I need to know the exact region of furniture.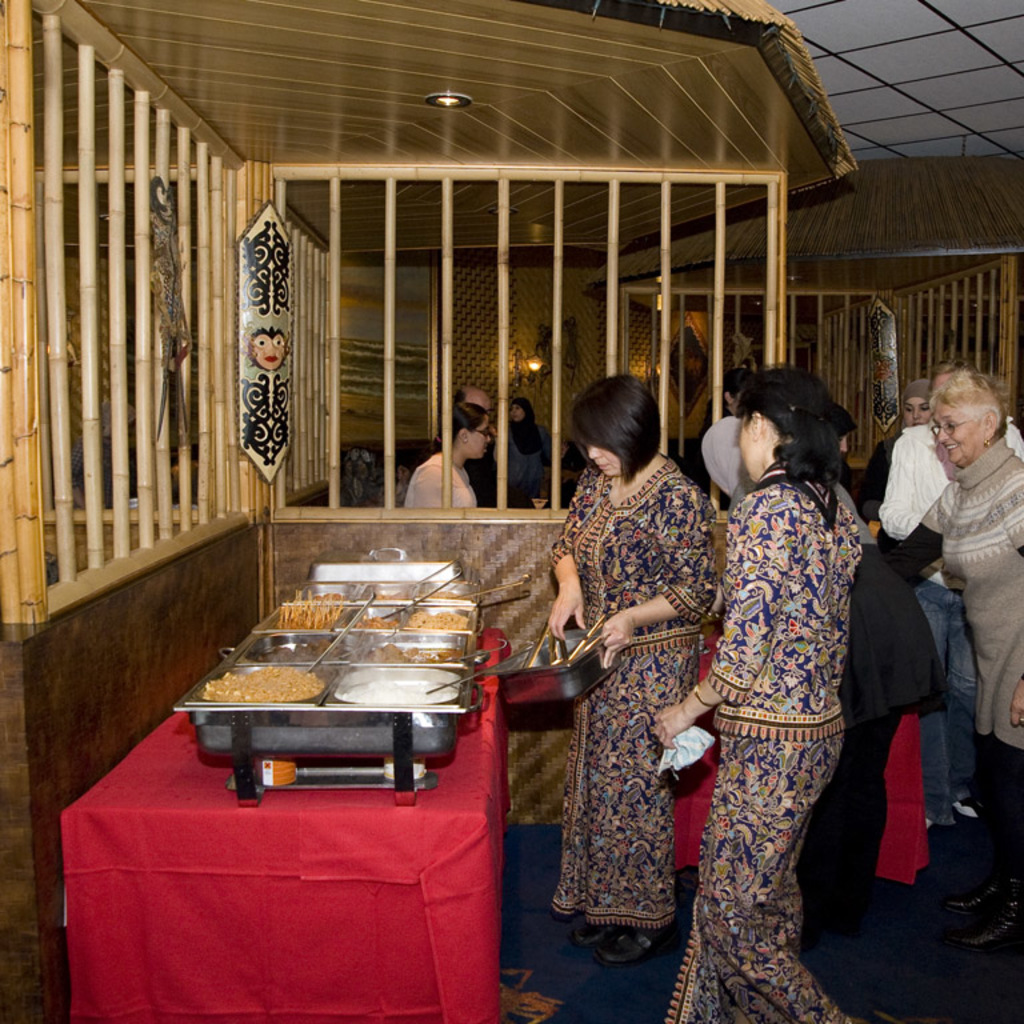
Region: pyautogui.locateOnScreen(672, 632, 928, 885).
